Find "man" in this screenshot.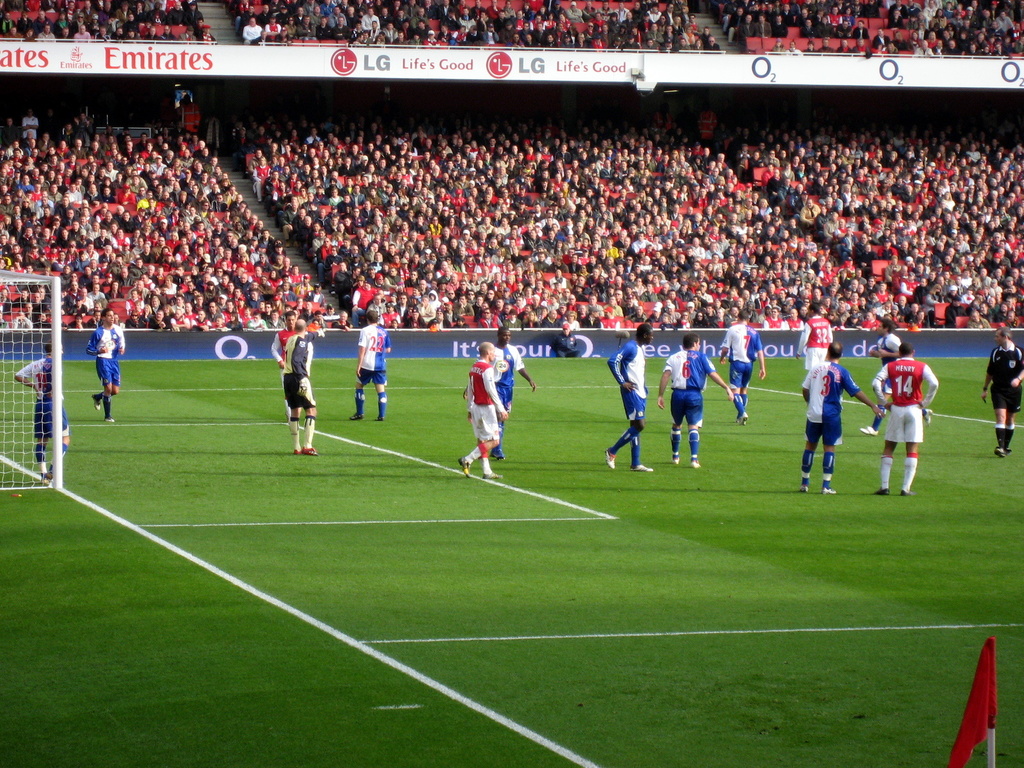
The bounding box for "man" is bbox=[251, 224, 260, 241].
